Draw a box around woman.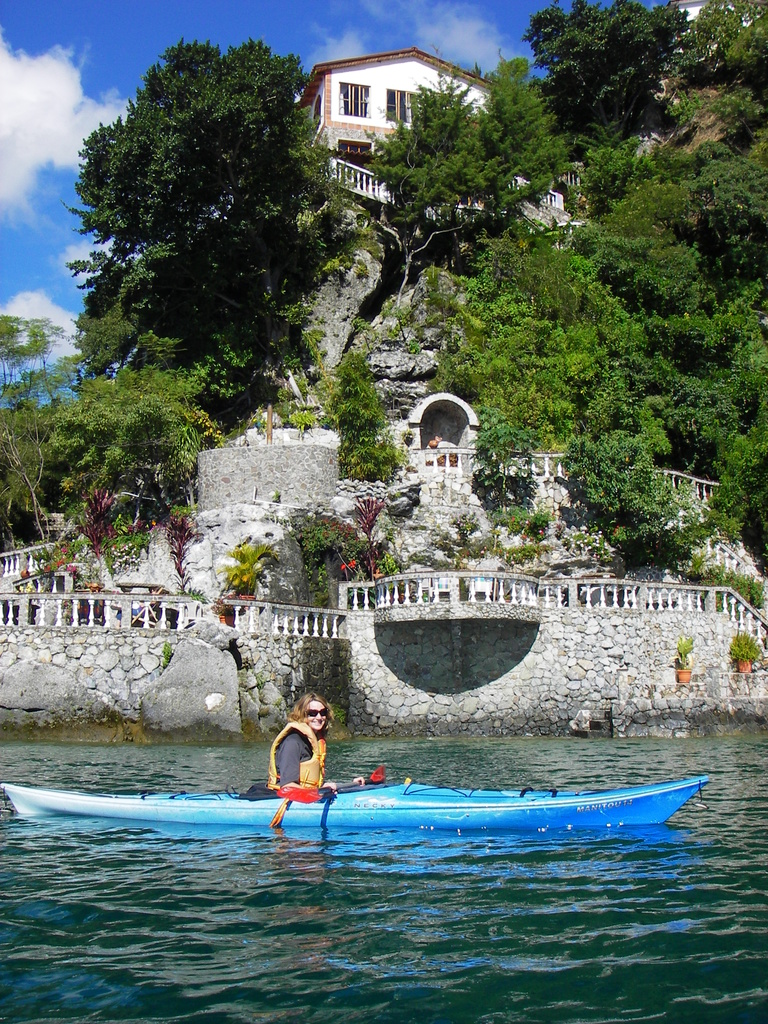
bbox=(263, 703, 356, 813).
